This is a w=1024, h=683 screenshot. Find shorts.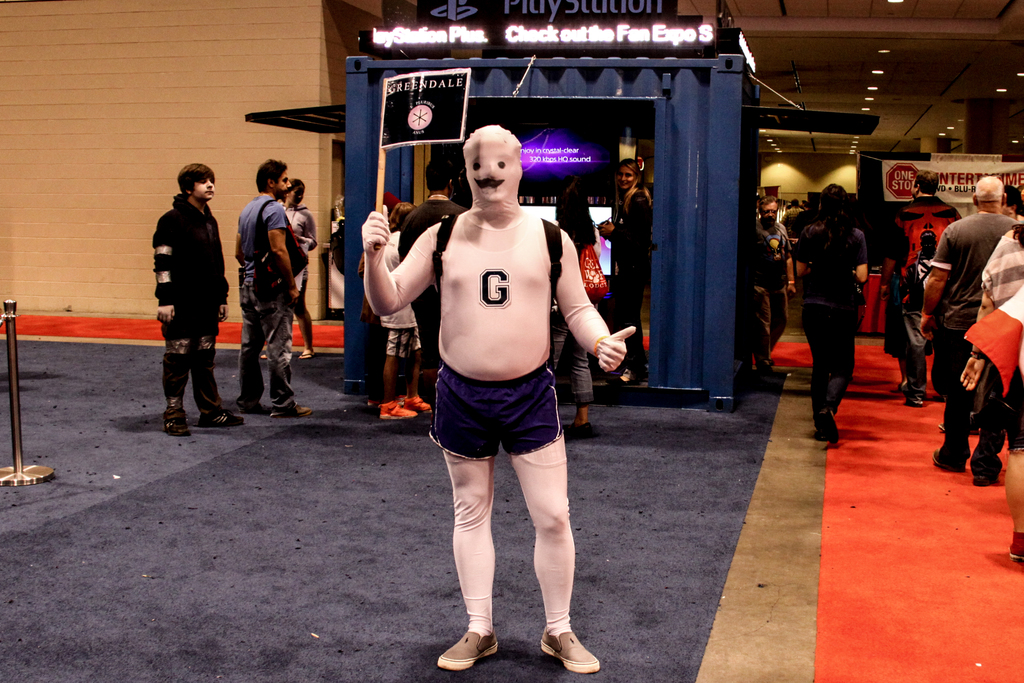
Bounding box: {"x1": 420, "y1": 376, "x2": 586, "y2": 477}.
